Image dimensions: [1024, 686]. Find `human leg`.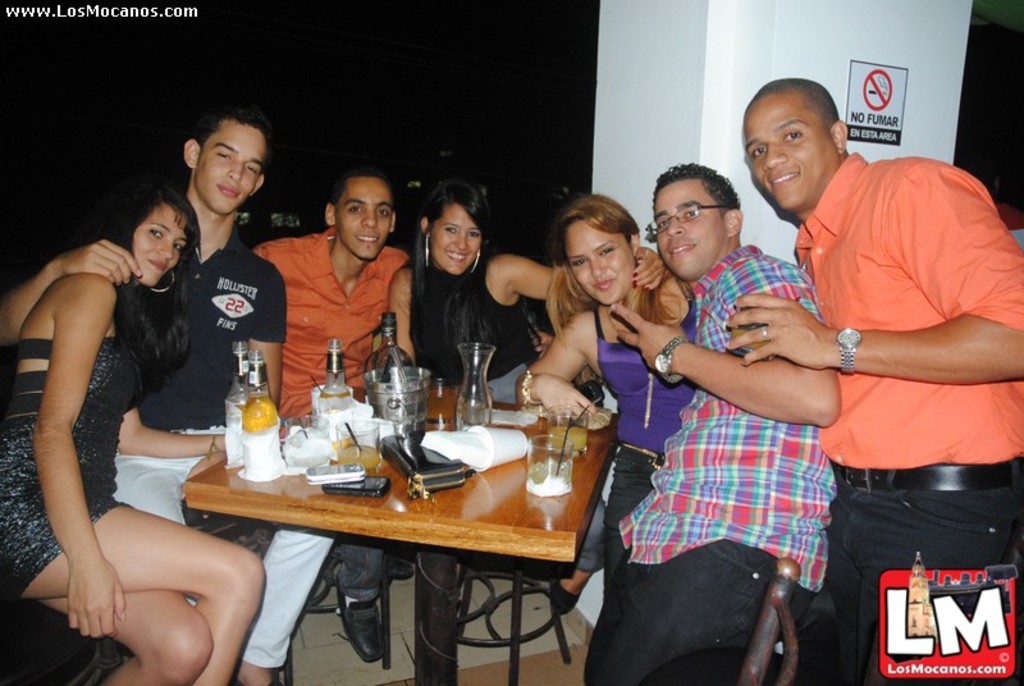
left=332, top=538, right=390, bottom=662.
